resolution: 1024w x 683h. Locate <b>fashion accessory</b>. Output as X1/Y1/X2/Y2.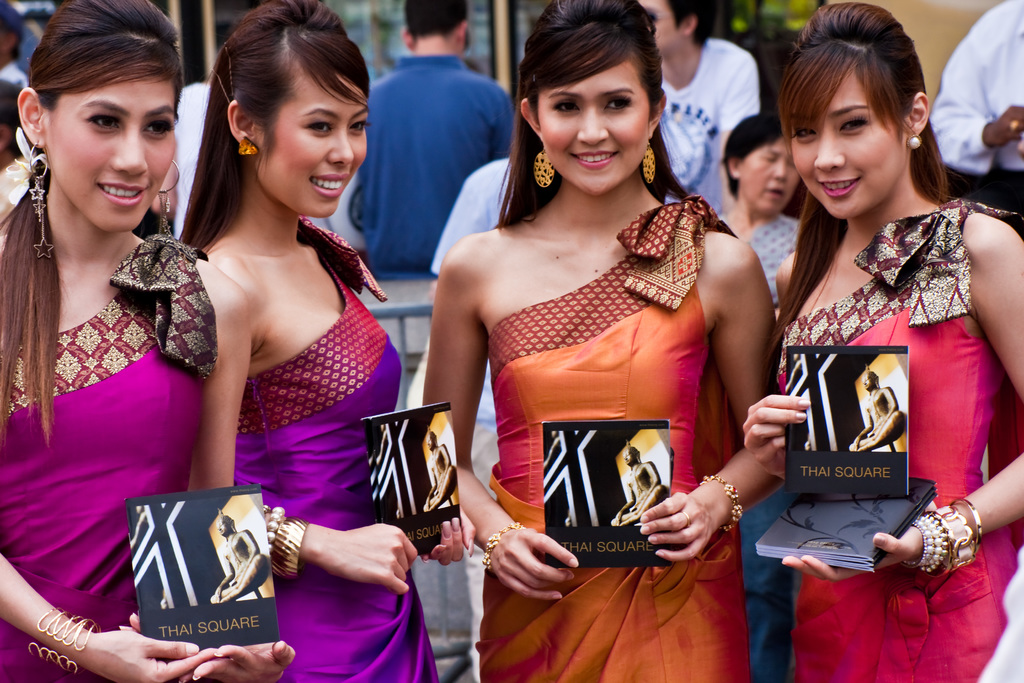
154/161/180/230.
